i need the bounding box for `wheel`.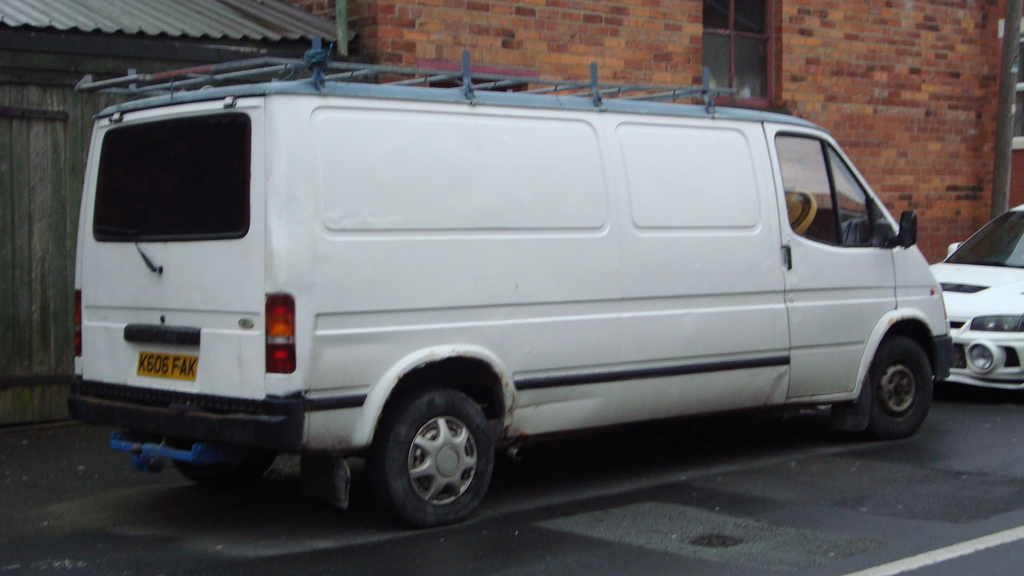
Here it is: (x1=372, y1=382, x2=504, y2=529).
